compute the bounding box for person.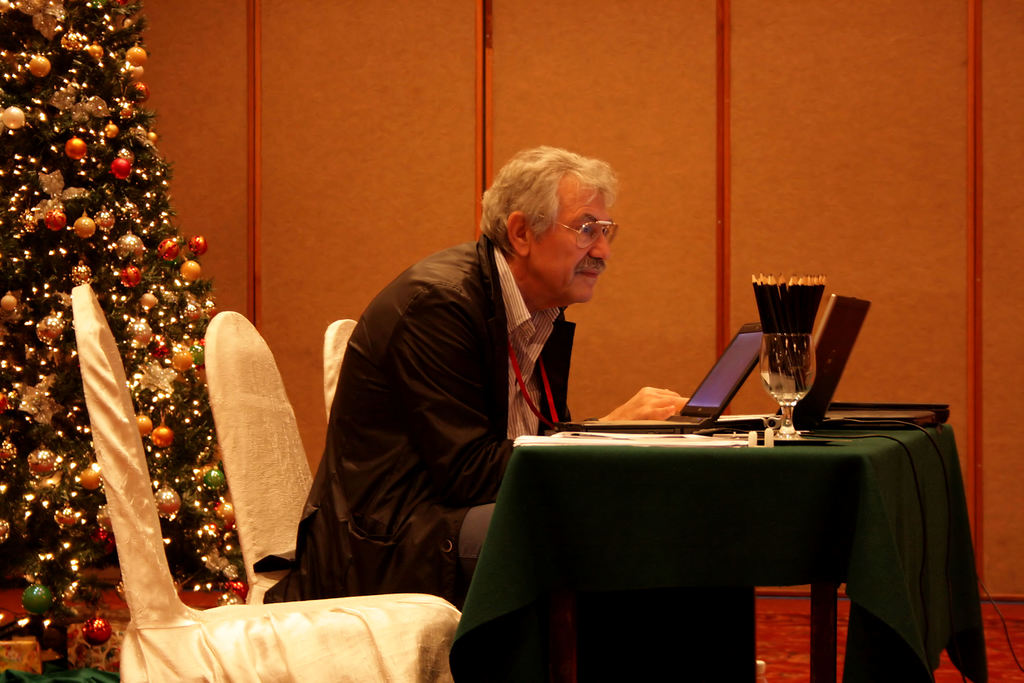
<box>273,147,691,610</box>.
